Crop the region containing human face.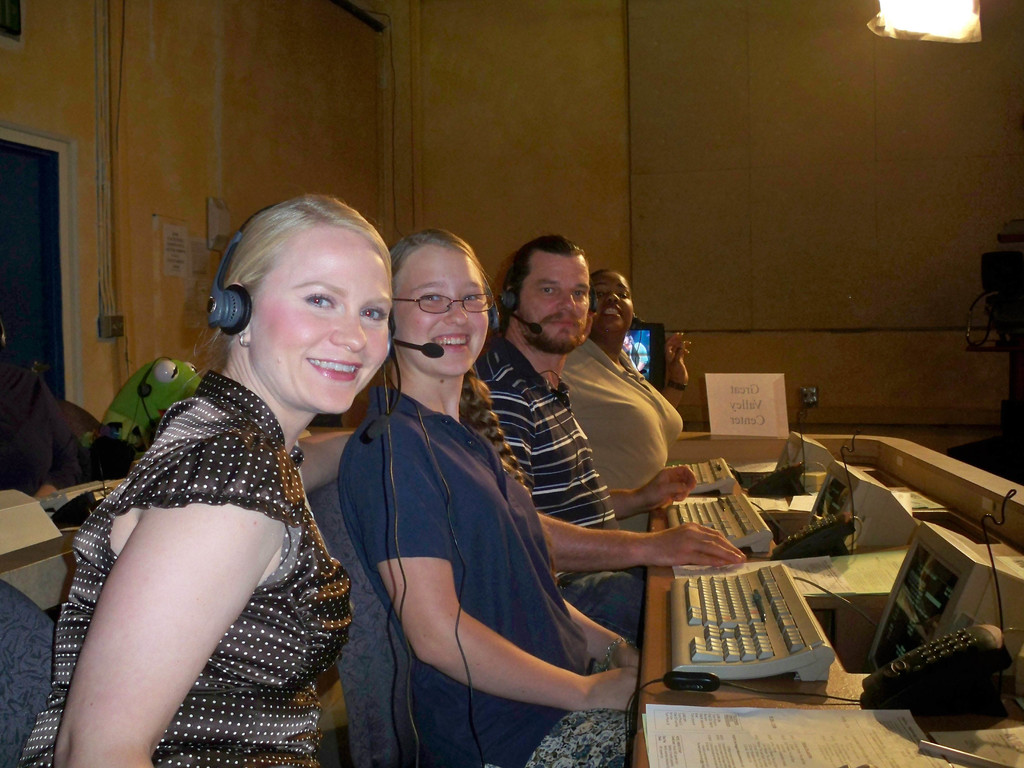
Crop region: <bbox>518, 250, 591, 352</bbox>.
